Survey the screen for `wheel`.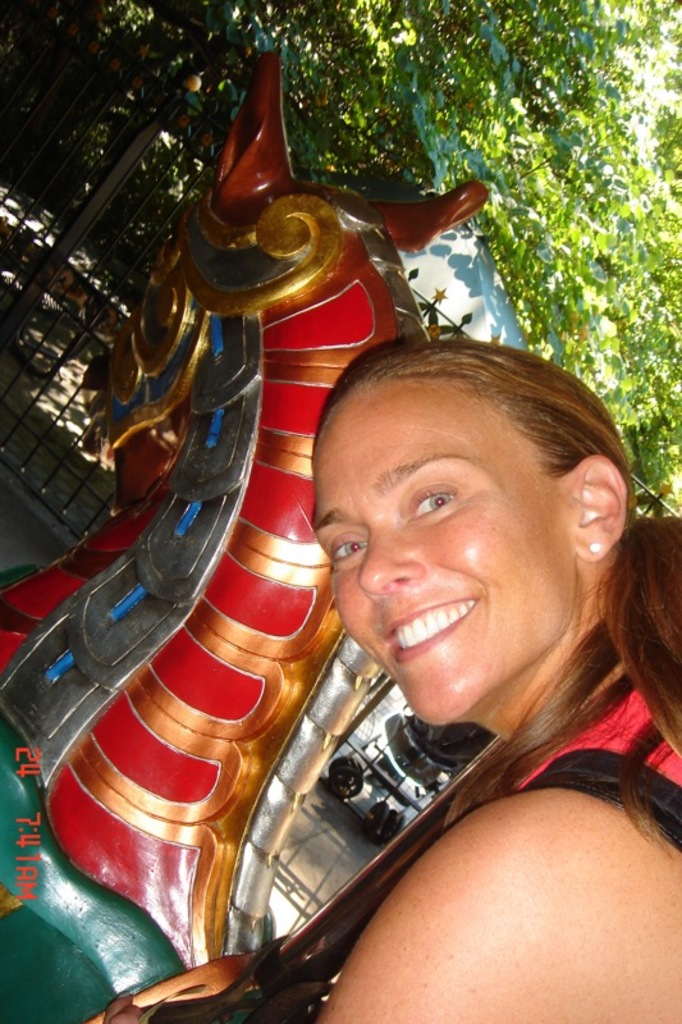
Survey found: 333/750/357/773.
